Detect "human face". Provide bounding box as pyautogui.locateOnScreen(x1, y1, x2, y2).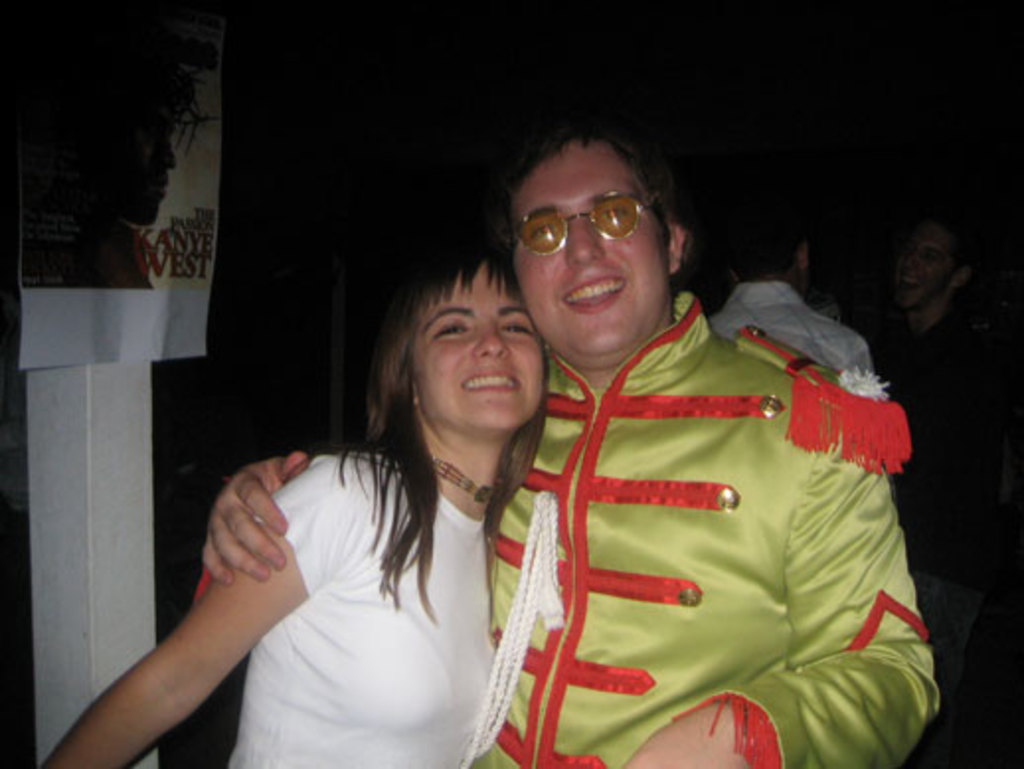
pyautogui.locateOnScreen(510, 144, 670, 356).
